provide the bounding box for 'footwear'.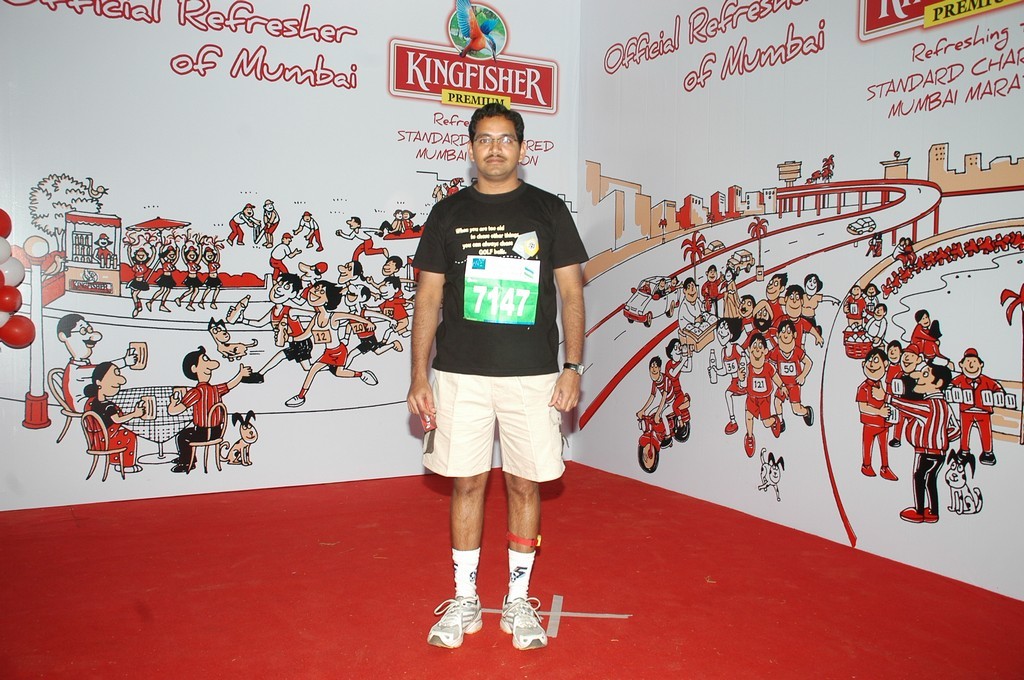
BBox(236, 237, 245, 247).
